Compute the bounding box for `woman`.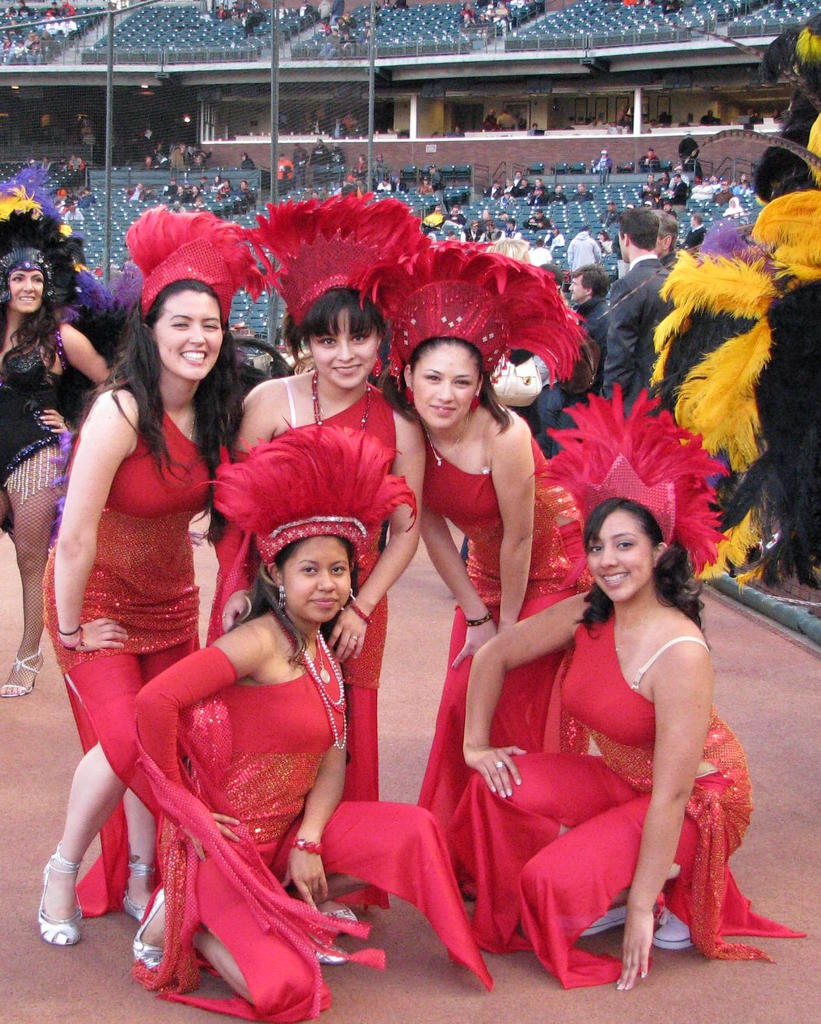
x1=460 y1=234 x2=541 y2=566.
